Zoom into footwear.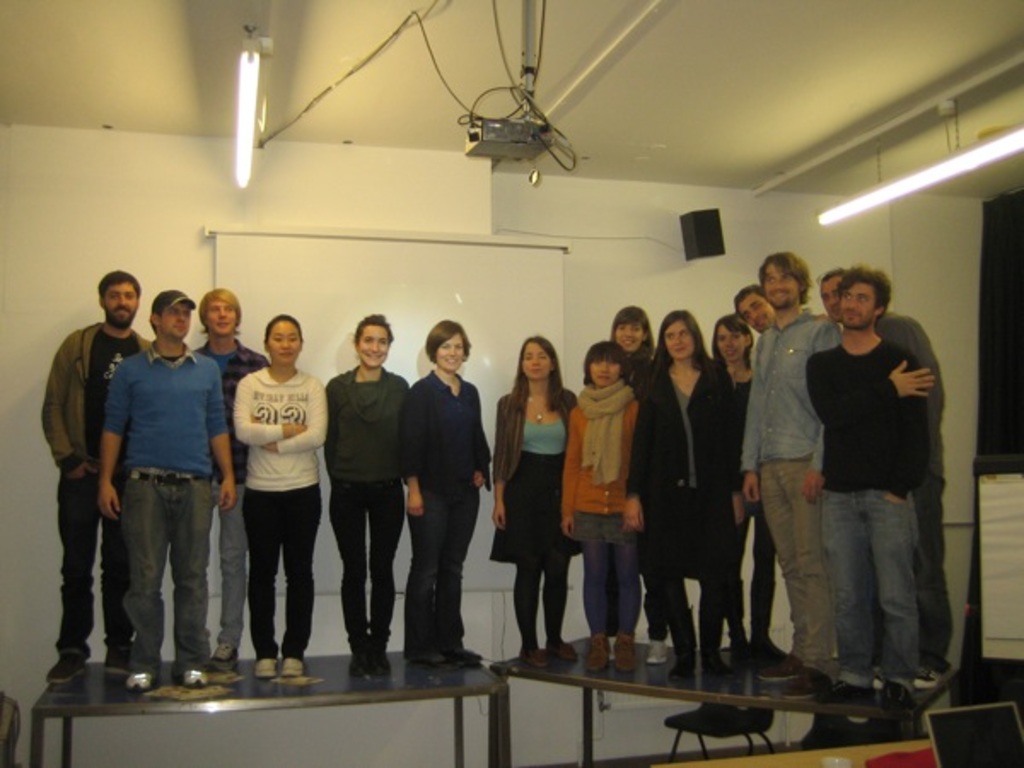
Zoom target: BBox(580, 637, 611, 676).
